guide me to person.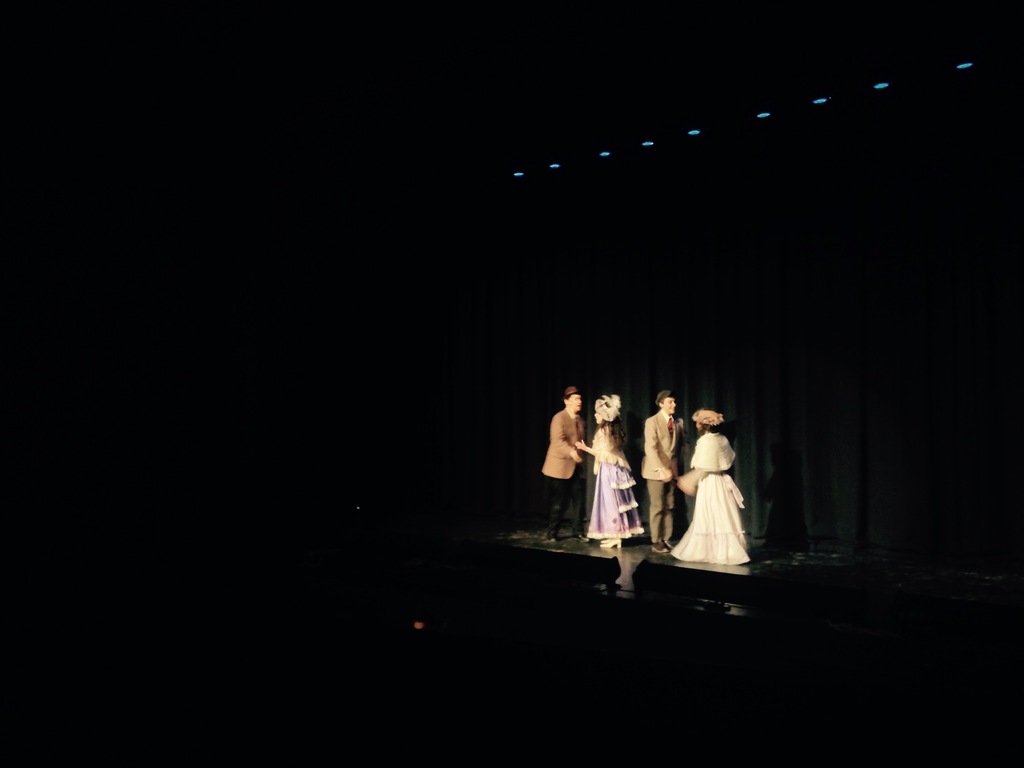
Guidance: x1=539 y1=390 x2=591 y2=545.
